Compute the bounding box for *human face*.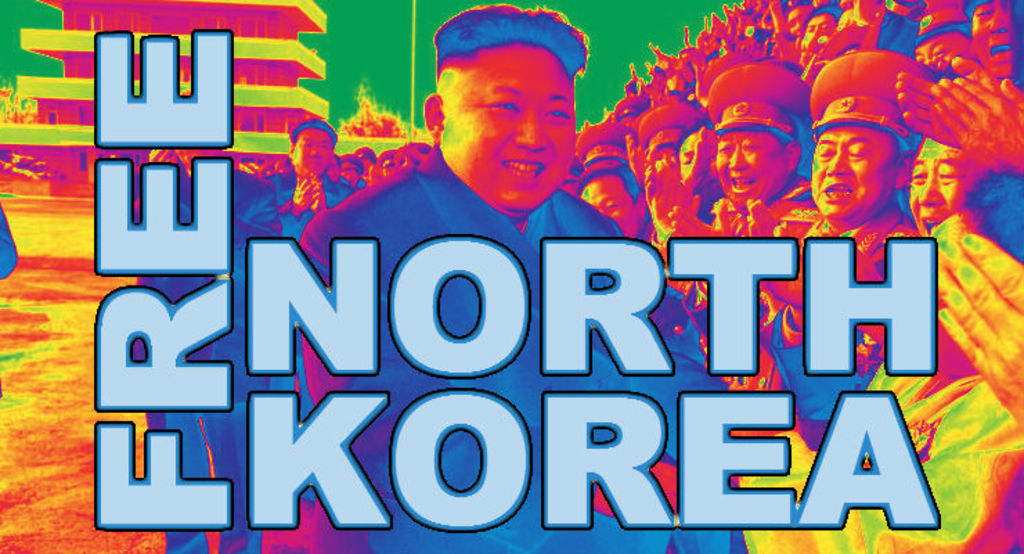
detection(291, 127, 332, 175).
